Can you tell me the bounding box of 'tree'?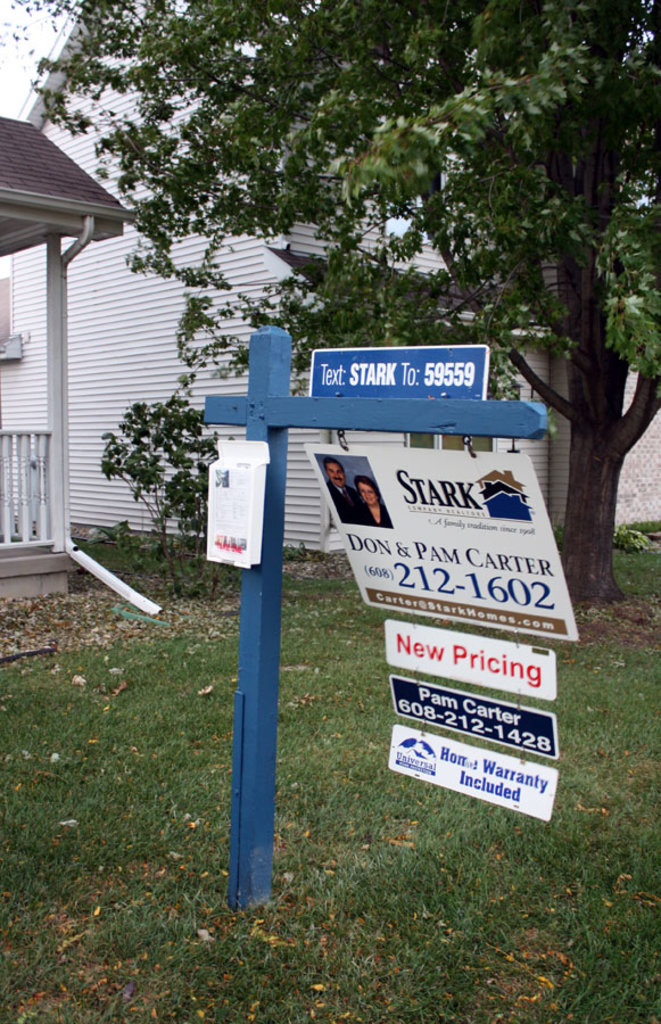
Rect(0, 24, 660, 783).
